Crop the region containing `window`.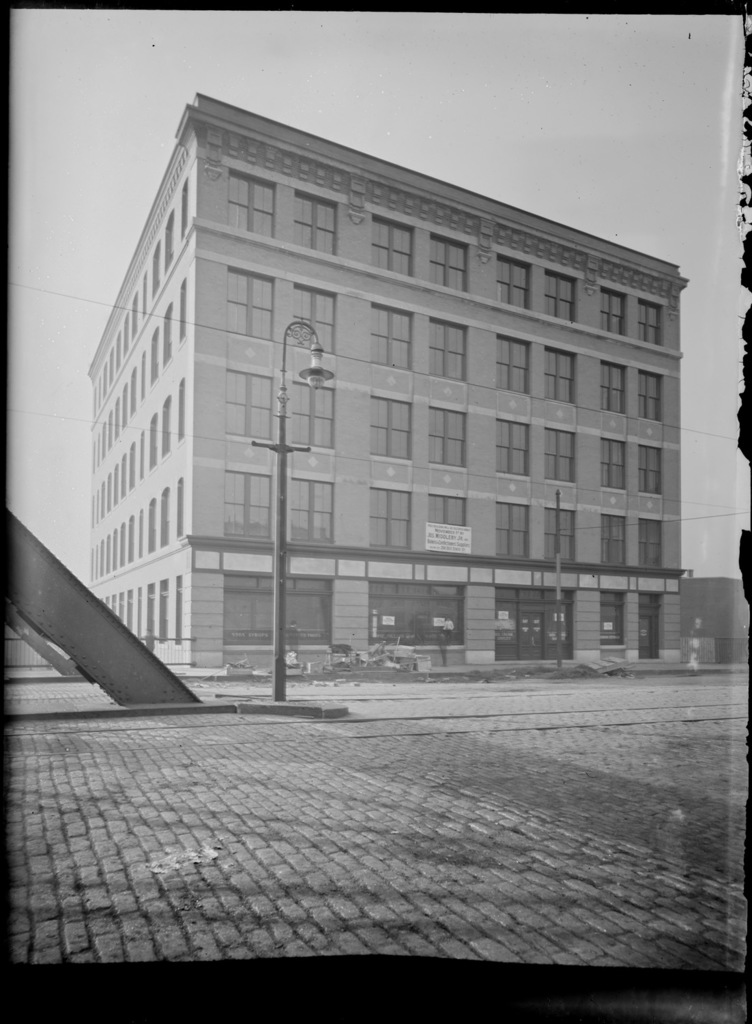
Crop region: 531, 352, 582, 415.
